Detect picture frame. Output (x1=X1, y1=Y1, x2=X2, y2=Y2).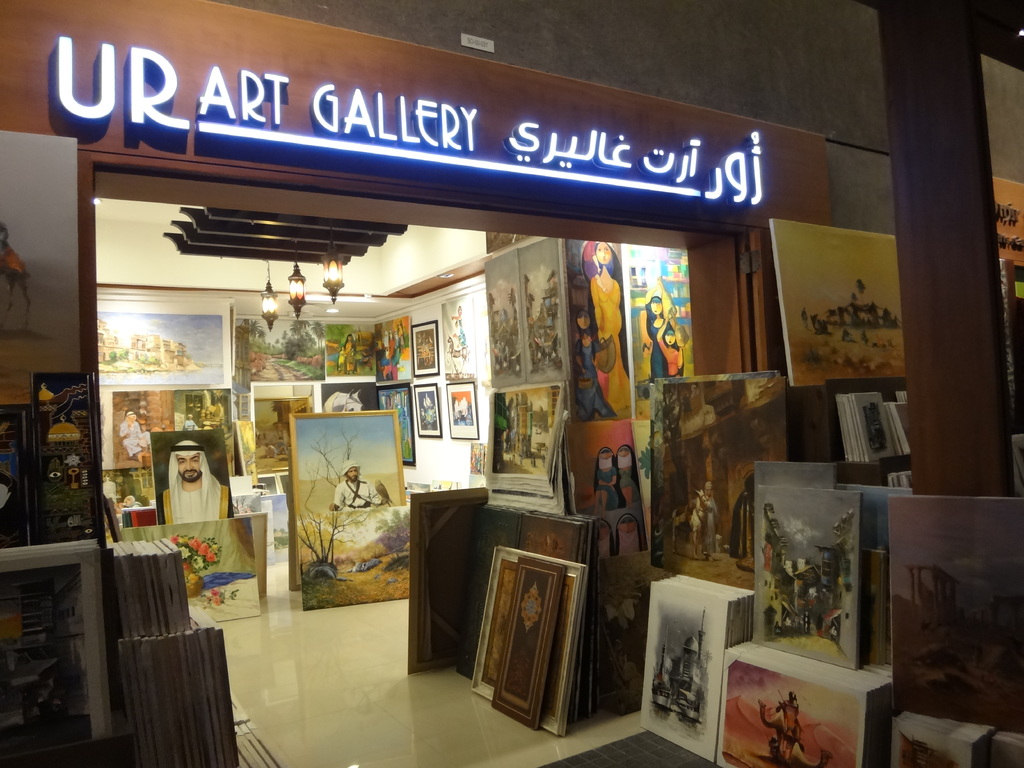
(x1=447, y1=380, x2=480, y2=440).
